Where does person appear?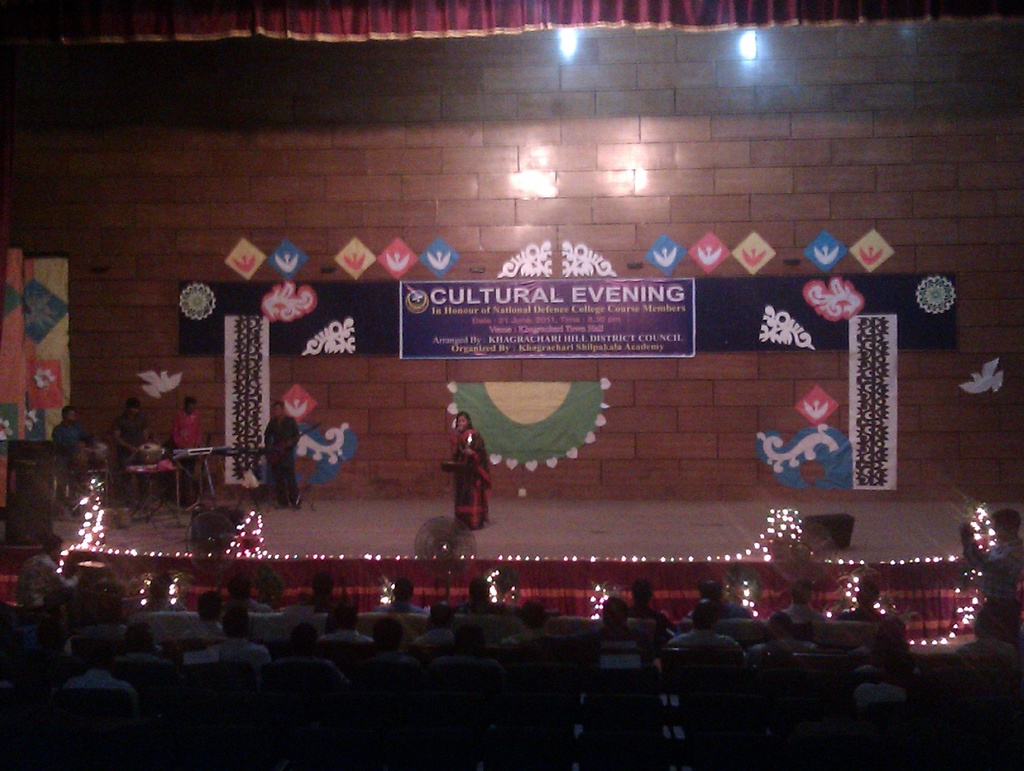
Appears at (left=453, top=410, right=497, bottom=531).
